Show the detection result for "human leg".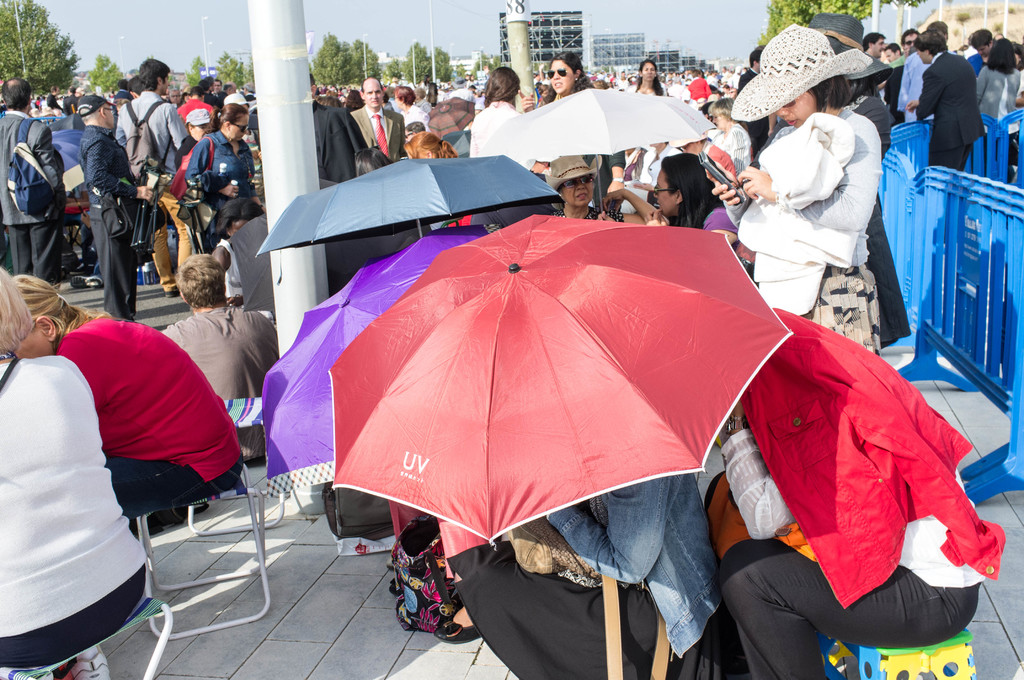
(left=98, top=207, right=138, bottom=311).
